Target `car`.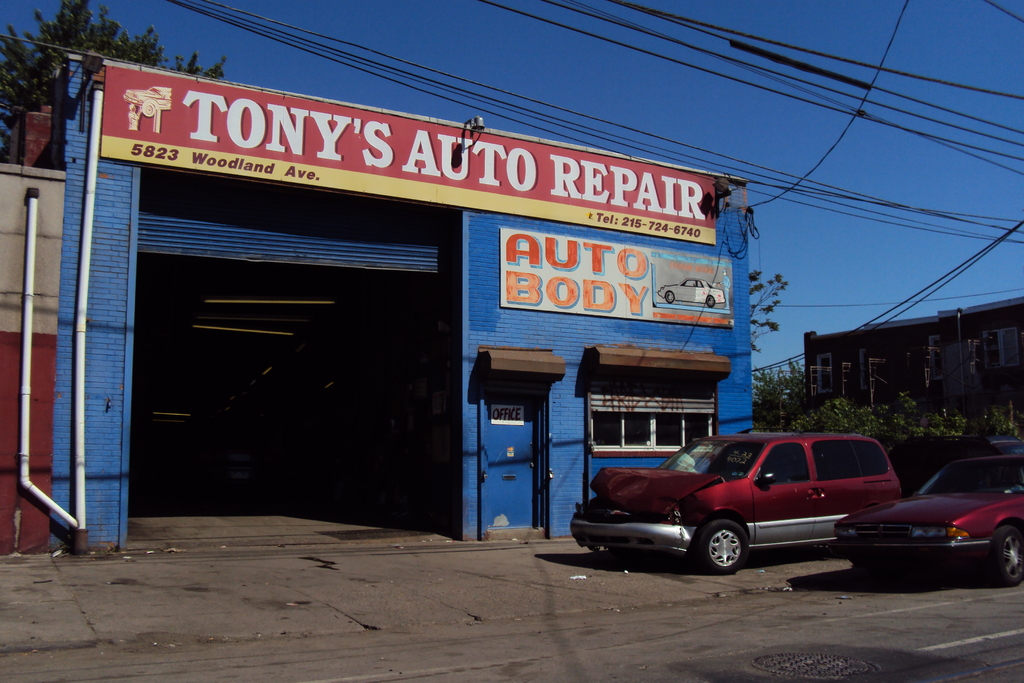
Target region: (left=891, top=435, right=1022, bottom=486).
